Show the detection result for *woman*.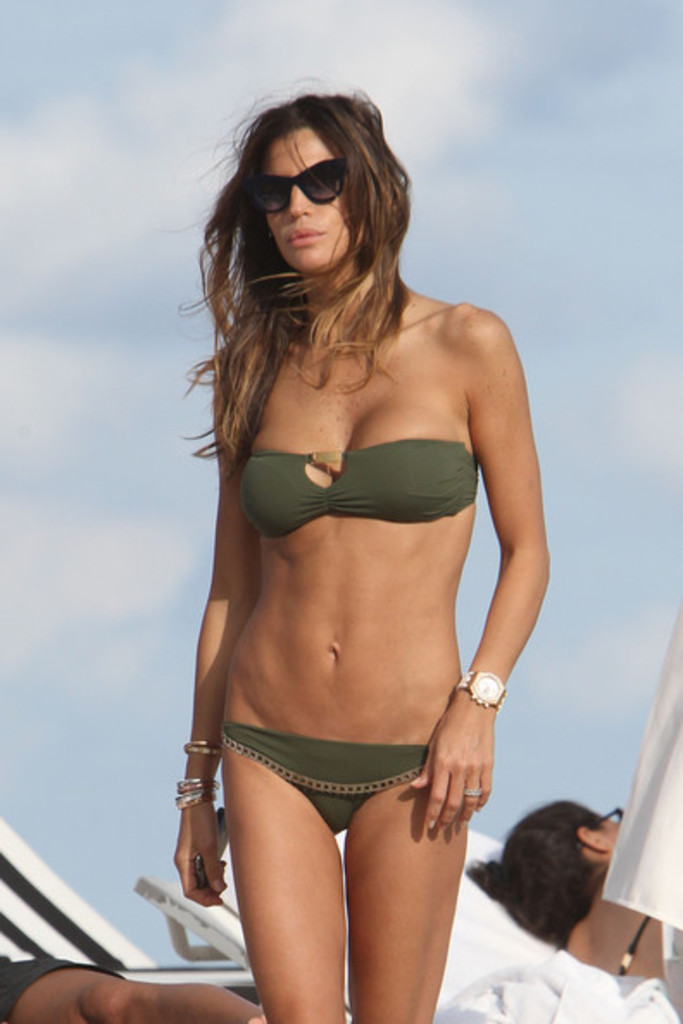
(x1=462, y1=800, x2=664, y2=984).
